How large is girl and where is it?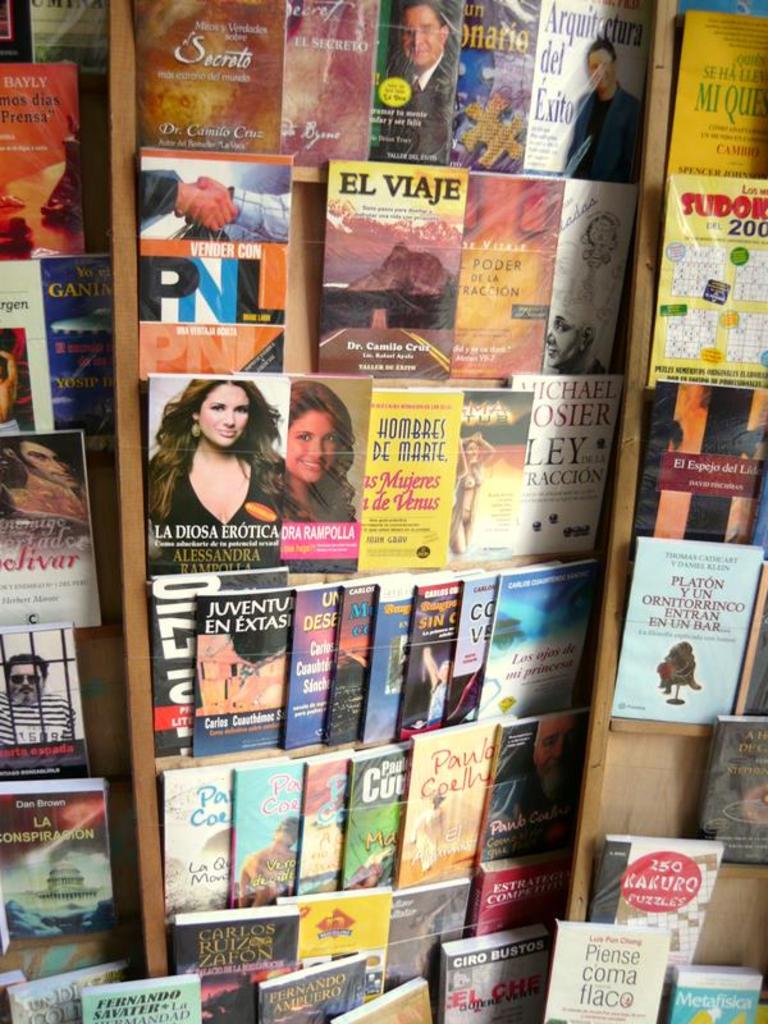
Bounding box: [left=278, top=387, right=367, bottom=520].
